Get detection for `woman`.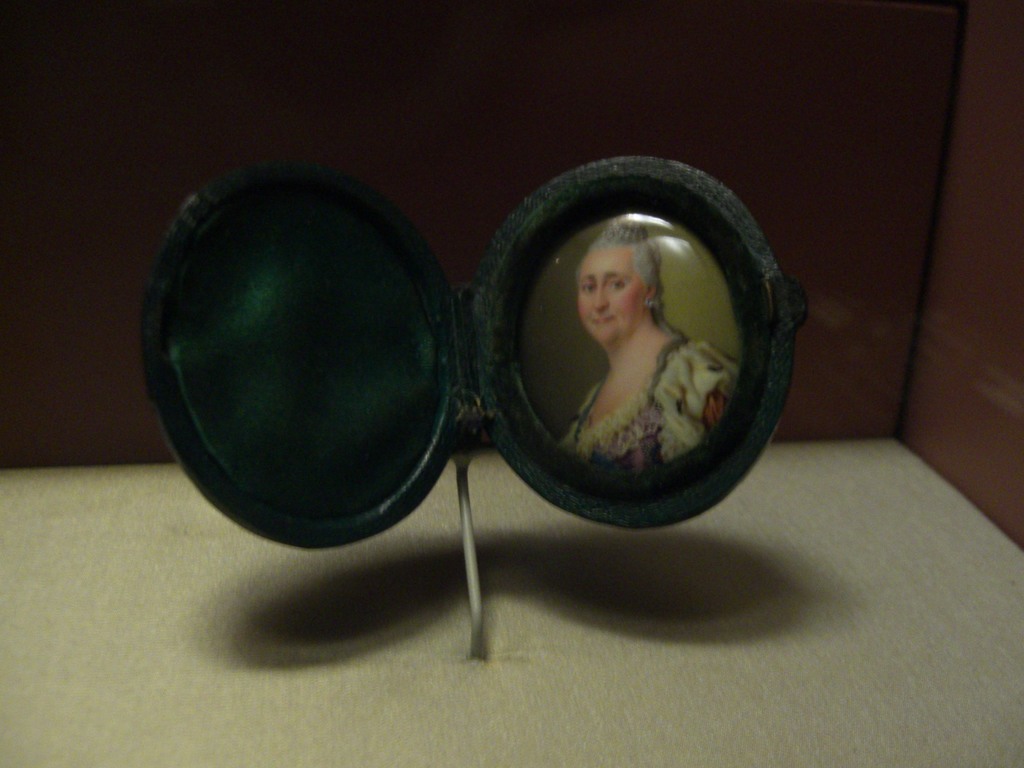
Detection: (x1=465, y1=138, x2=812, y2=515).
